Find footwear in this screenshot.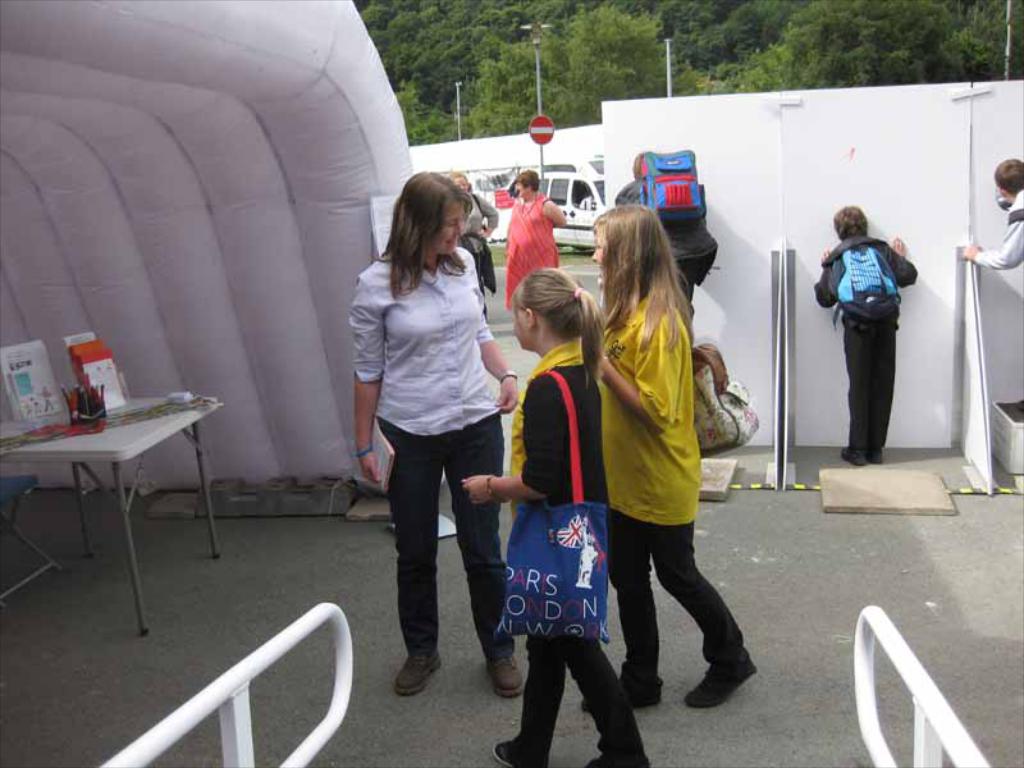
The bounding box for footwear is l=682, t=639, r=758, b=705.
